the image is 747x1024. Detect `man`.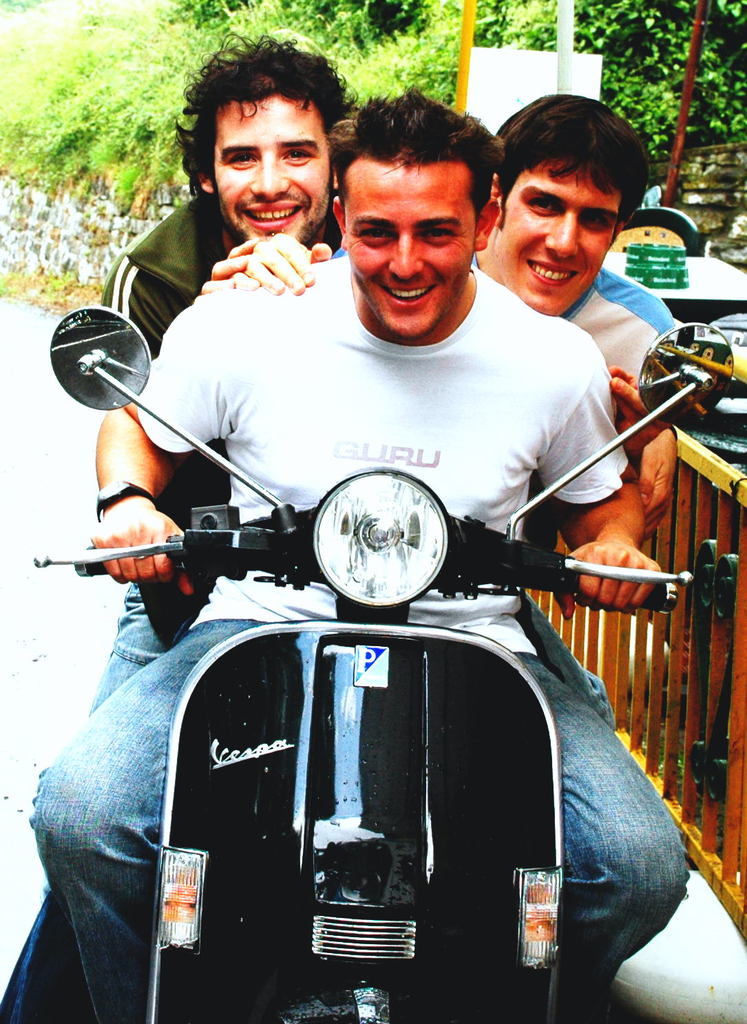
Detection: [211,82,692,623].
